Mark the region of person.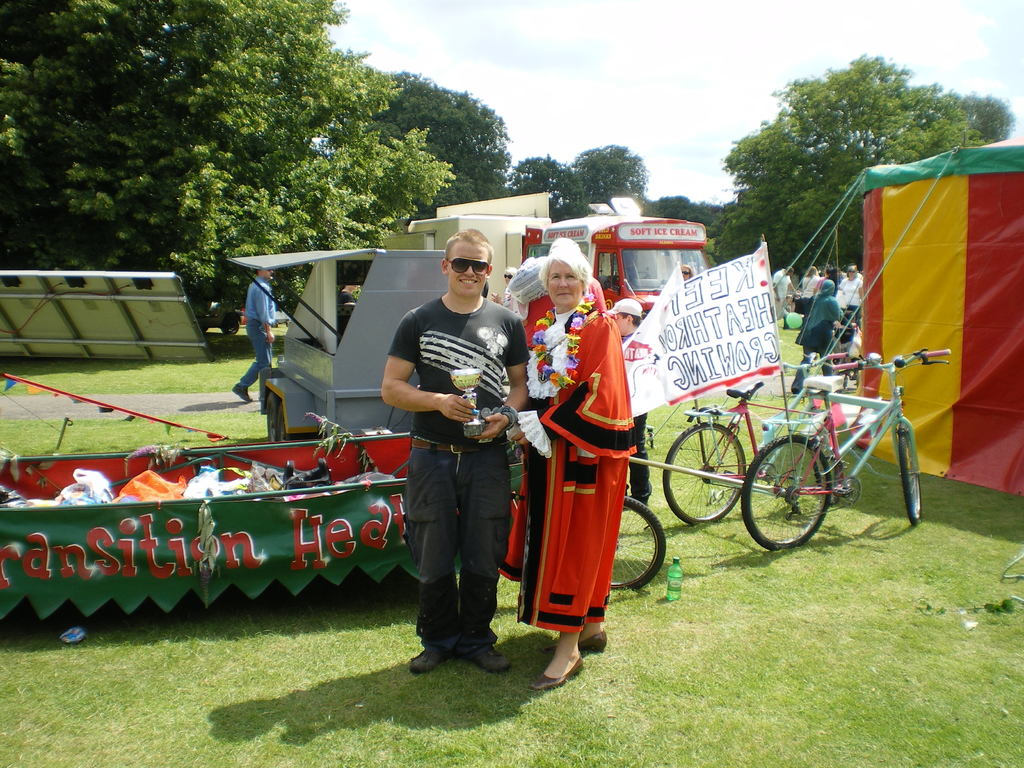
Region: region(486, 244, 640, 692).
